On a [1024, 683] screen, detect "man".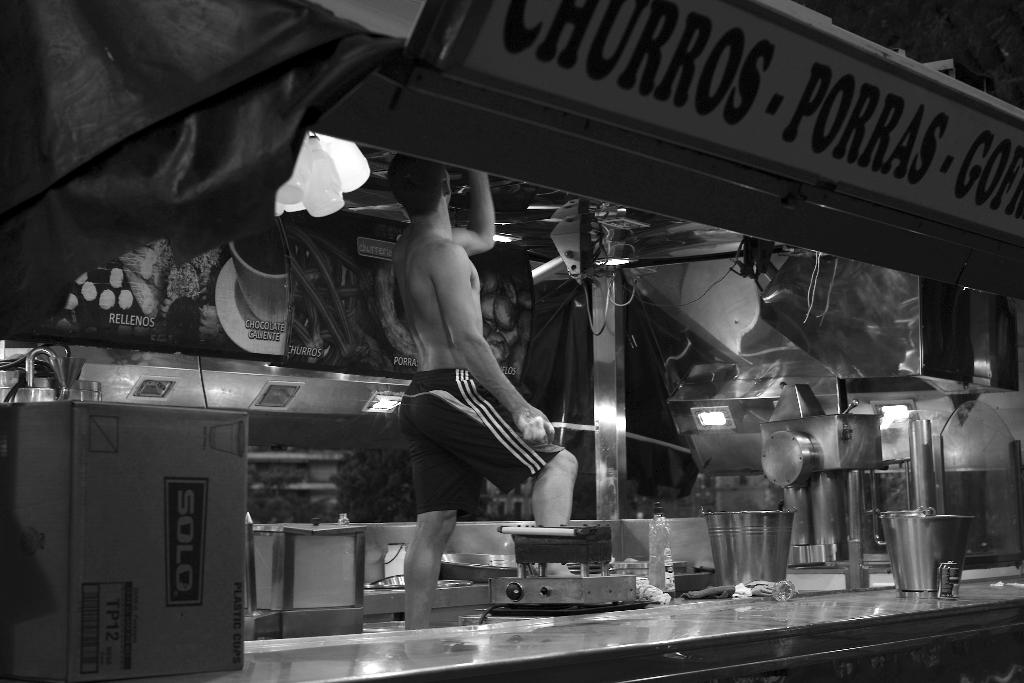
box=[365, 154, 563, 598].
